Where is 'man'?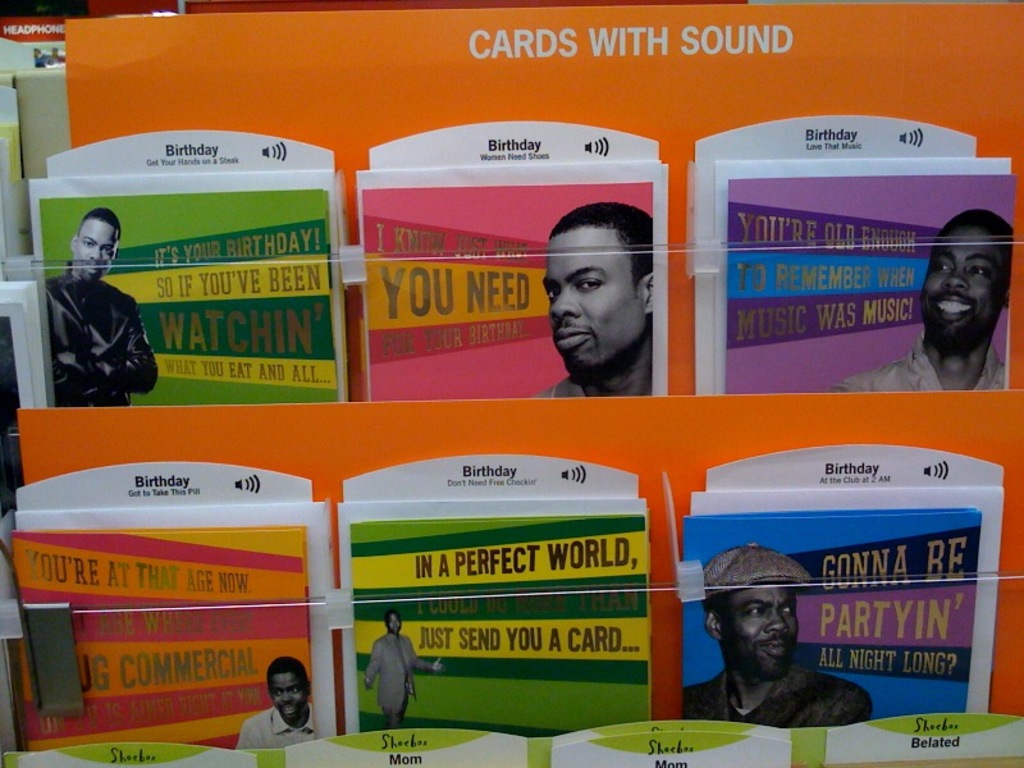
bbox(535, 198, 658, 396).
